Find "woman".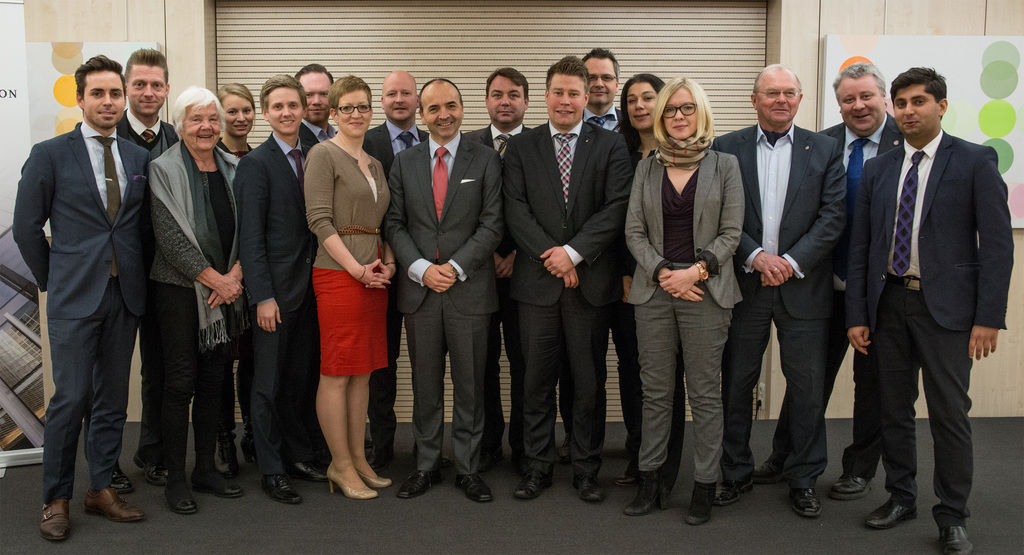
(x1=295, y1=83, x2=388, y2=487).
